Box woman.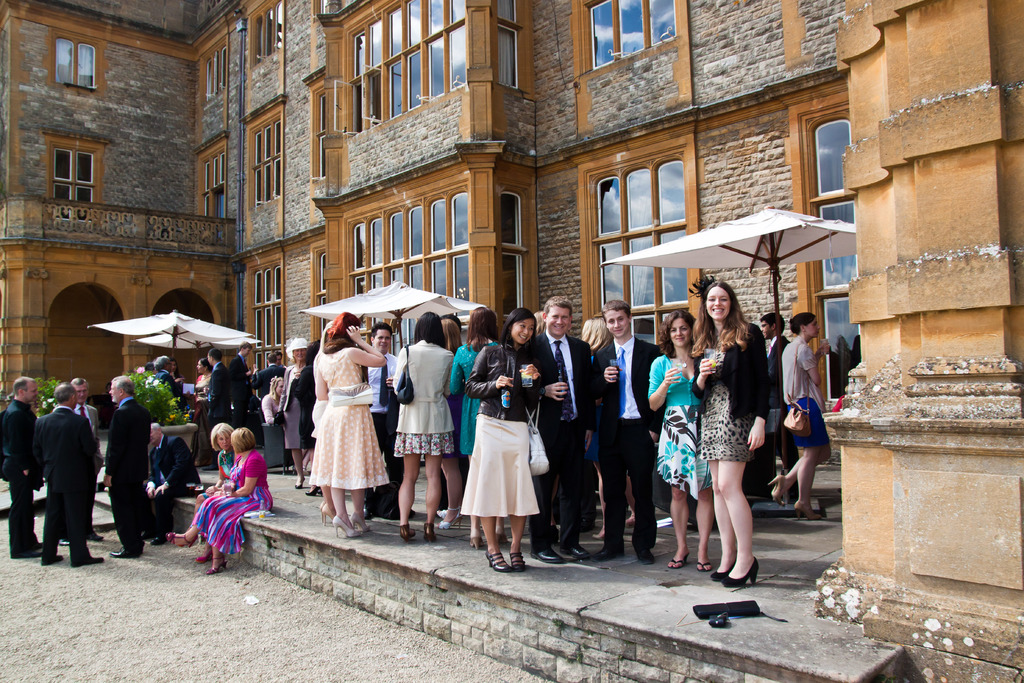
{"x1": 639, "y1": 308, "x2": 720, "y2": 572}.
